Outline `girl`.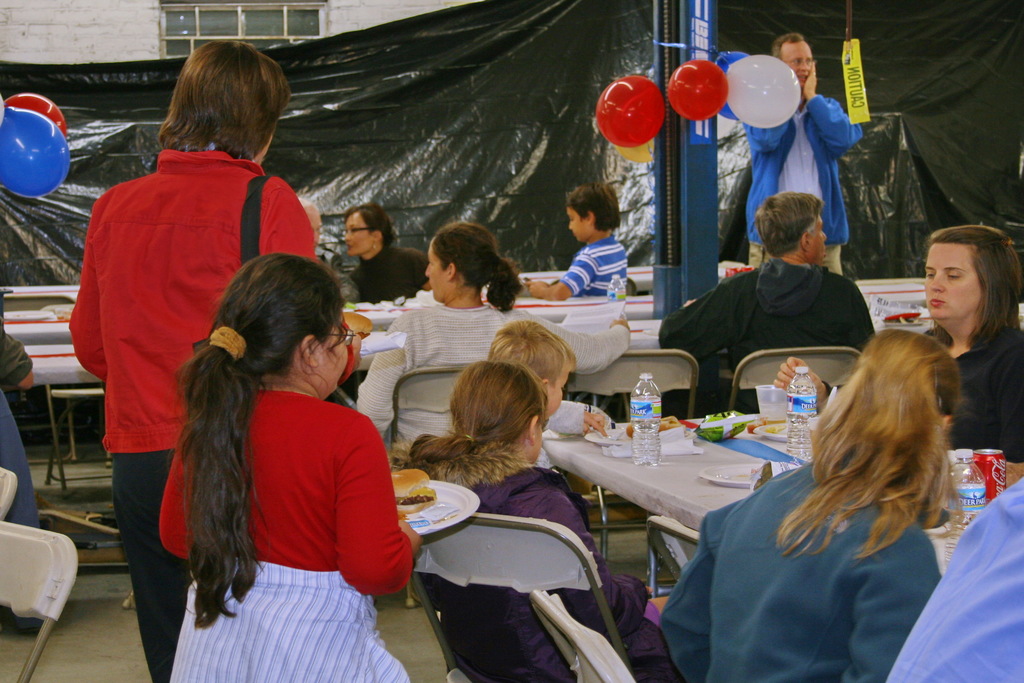
Outline: bbox(402, 358, 687, 682).
